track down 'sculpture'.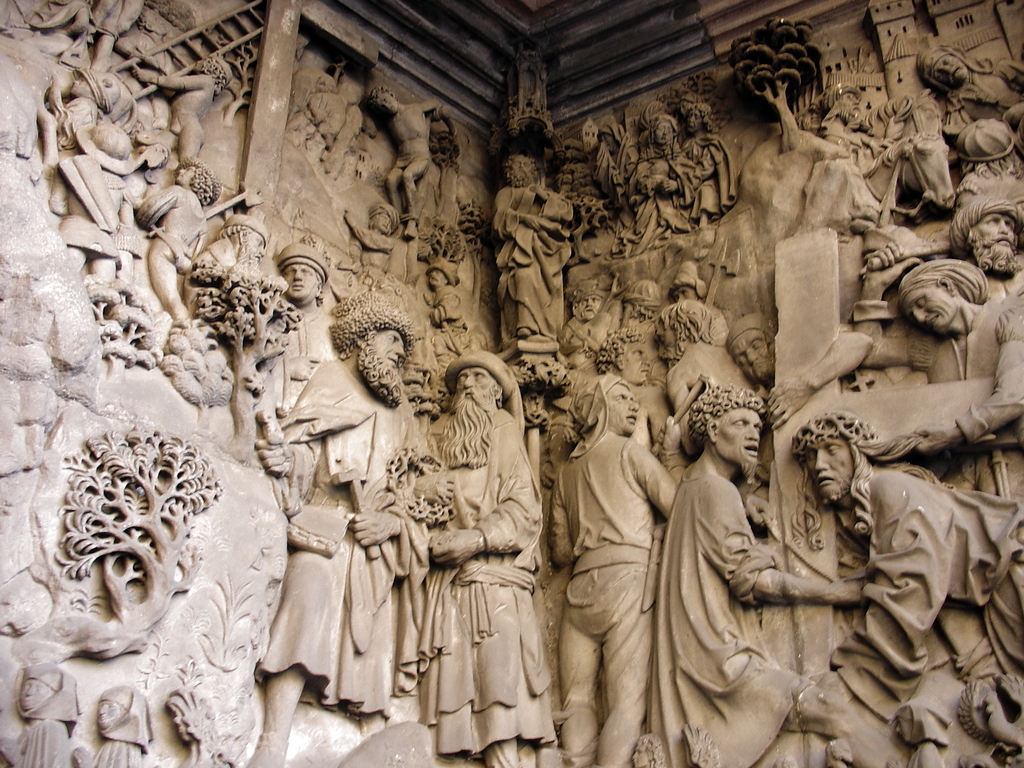
Tracked to bbox(173, 208, 271, 376).
